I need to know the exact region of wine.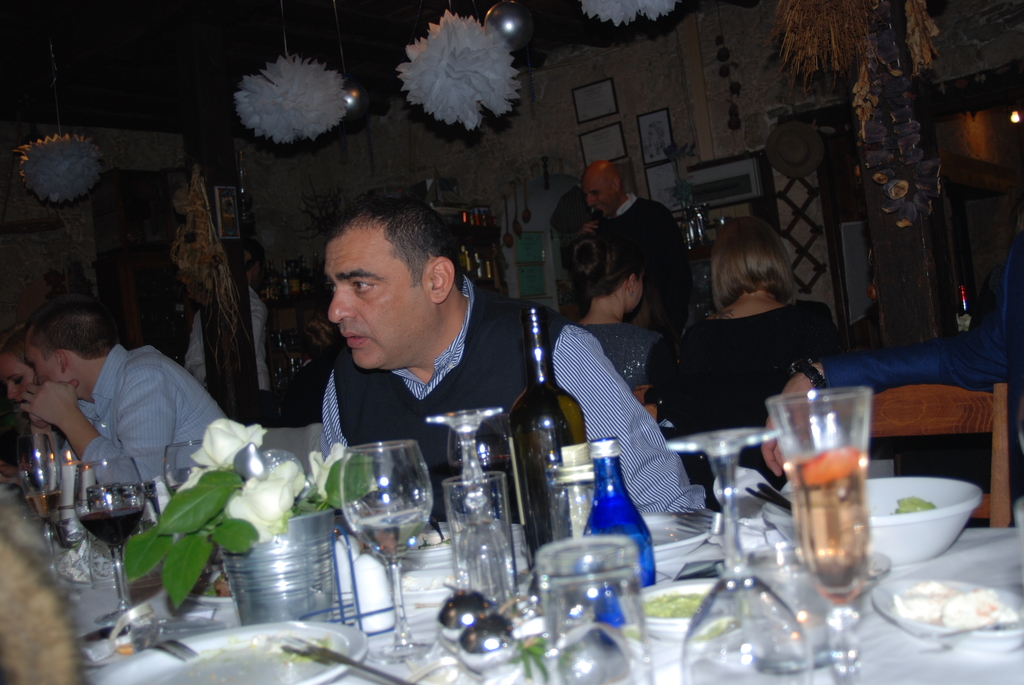
Region: x1=348, y1=507, x2=430, y2=565.
